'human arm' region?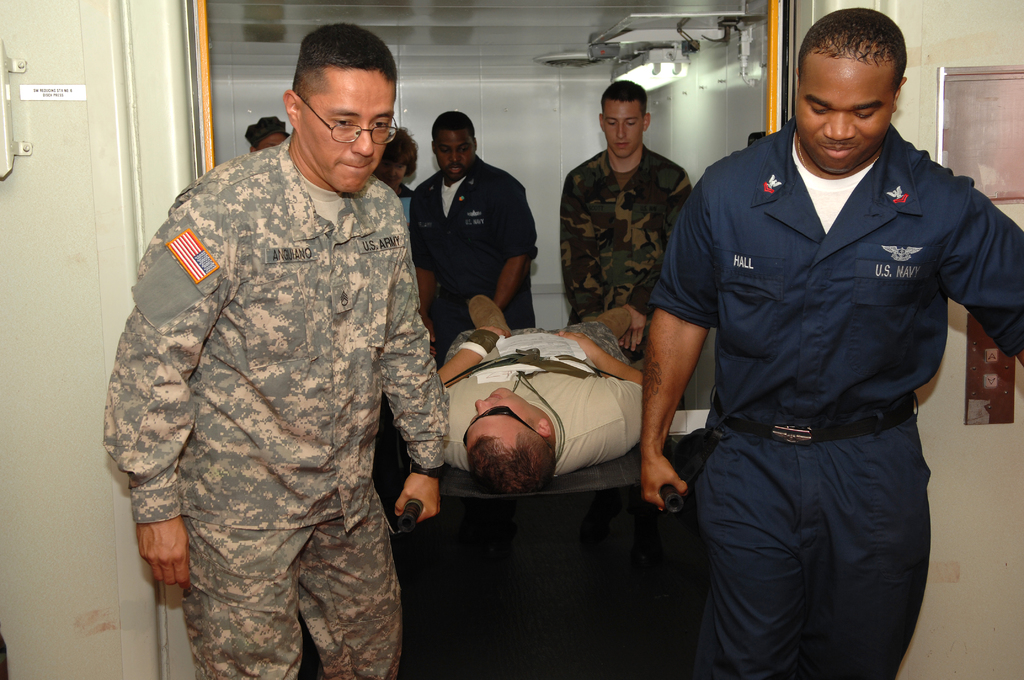
559:324:648:460
